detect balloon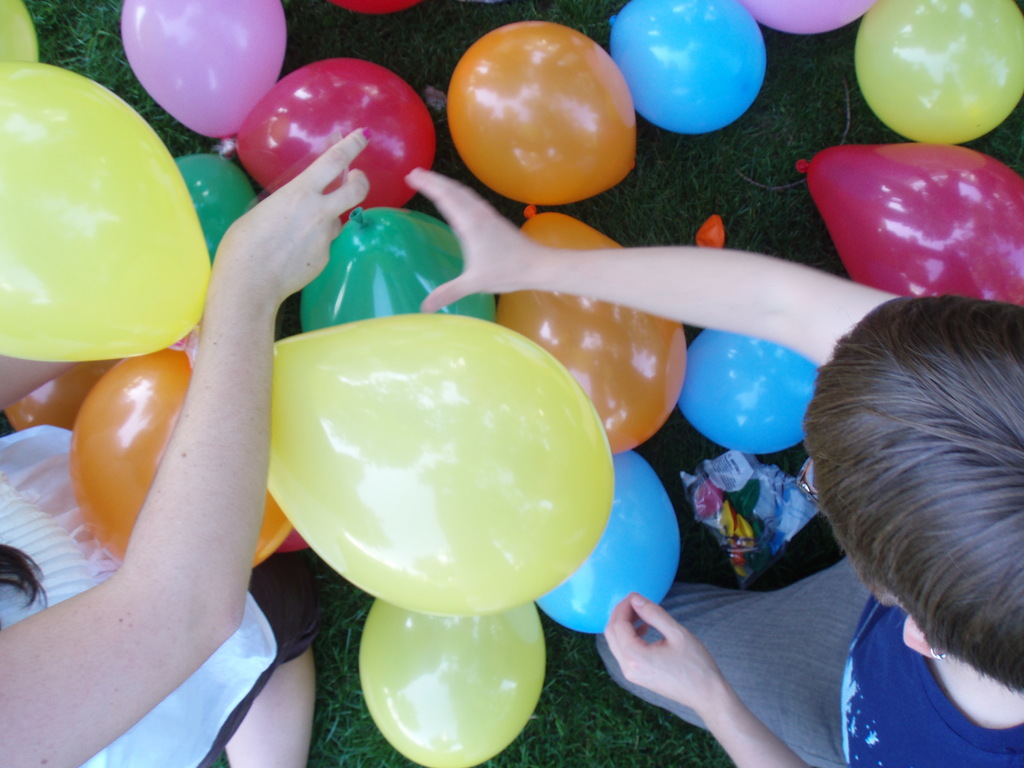
region(0, 61, 213, 365)
